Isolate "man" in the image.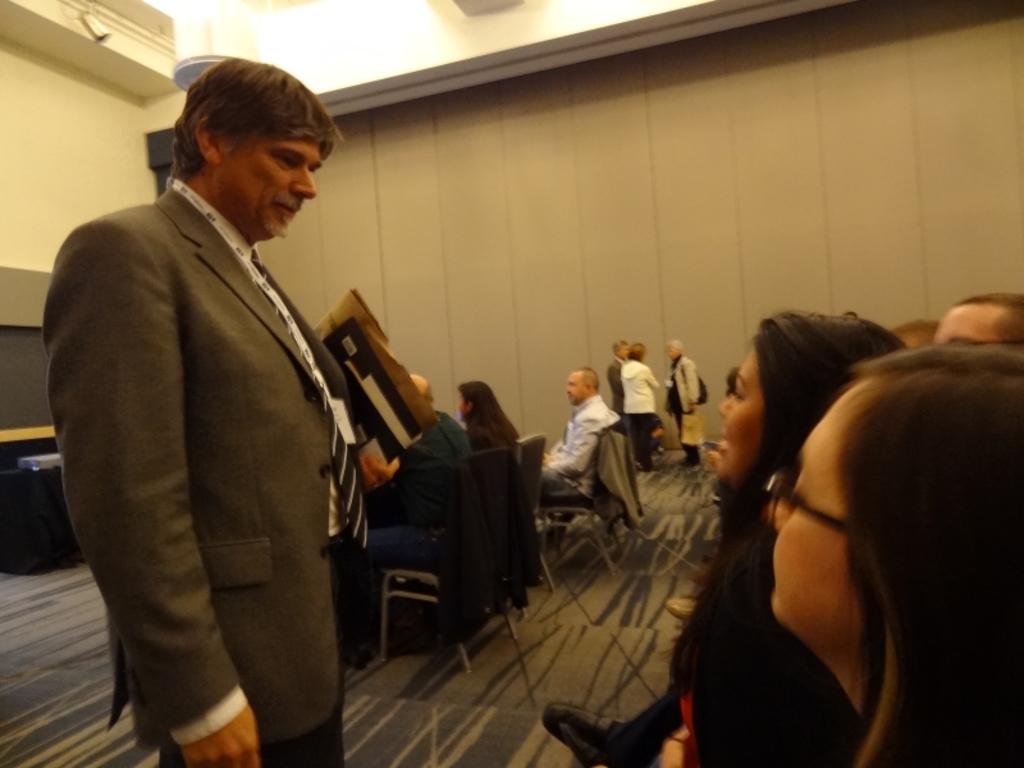
Isolated region: bbox(933, 297, 1023, 348).
